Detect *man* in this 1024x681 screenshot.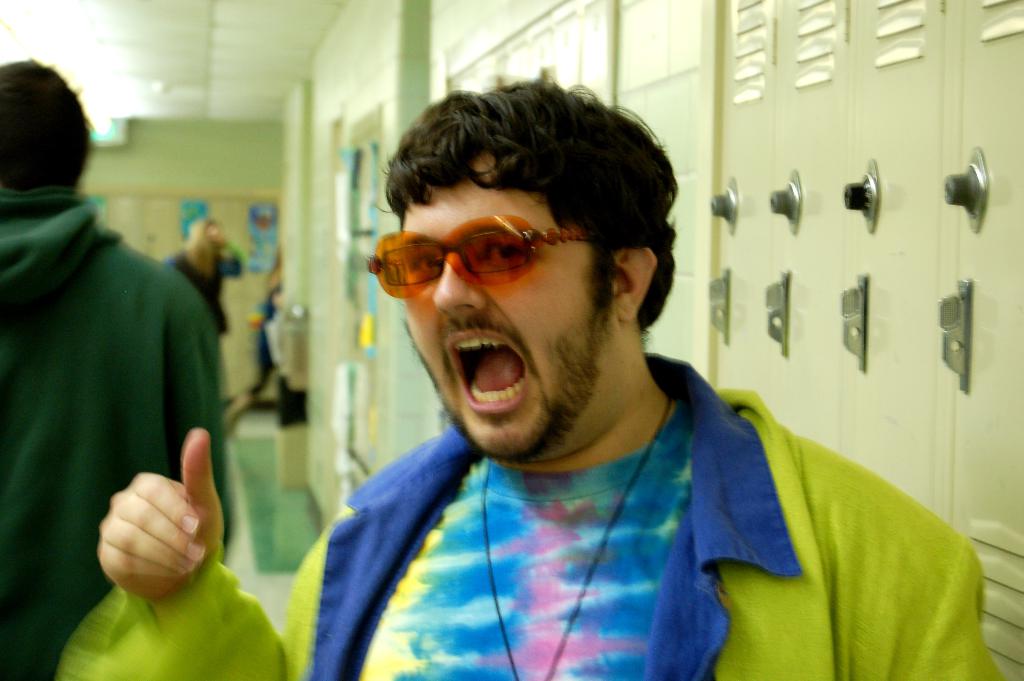
Detection: (left=0, top=56, right=228, bottom=680).
